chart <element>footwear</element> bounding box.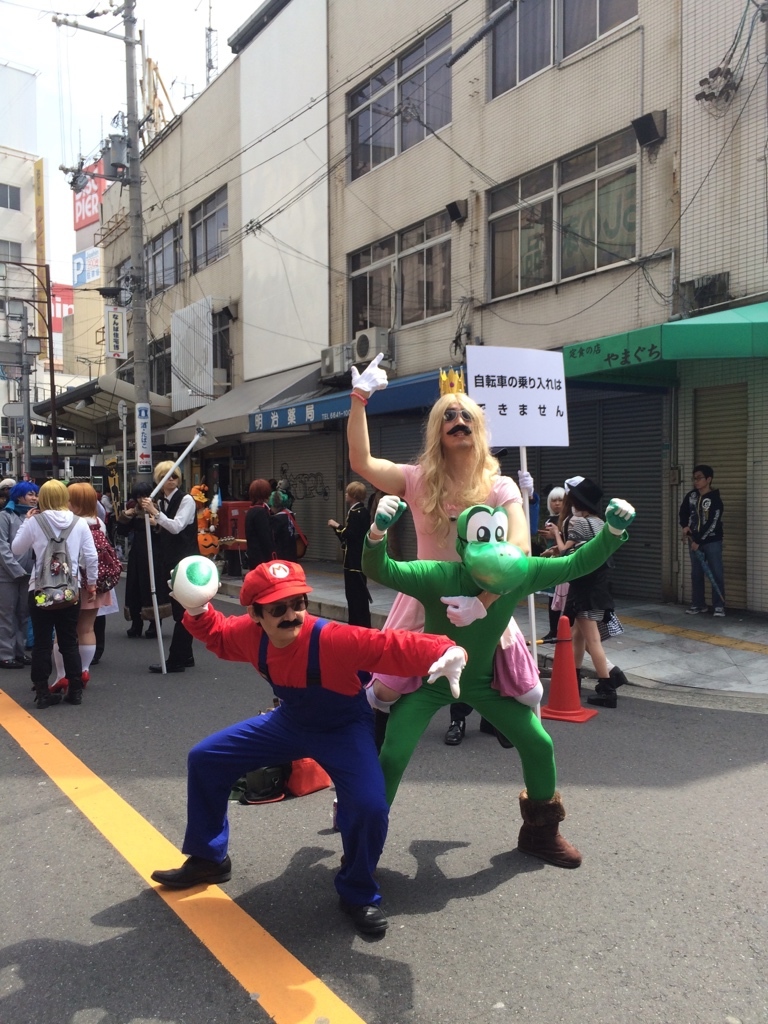
Charted: region(591, 658, 620, 705).
